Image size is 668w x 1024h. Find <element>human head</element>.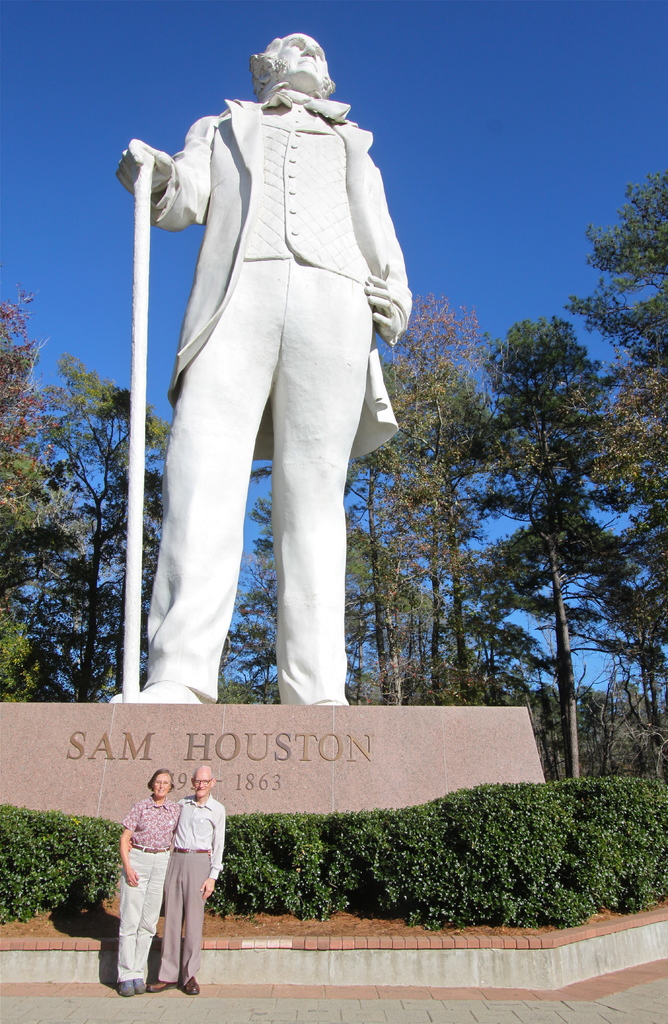
bbox=(195, 767, 213, 796).
